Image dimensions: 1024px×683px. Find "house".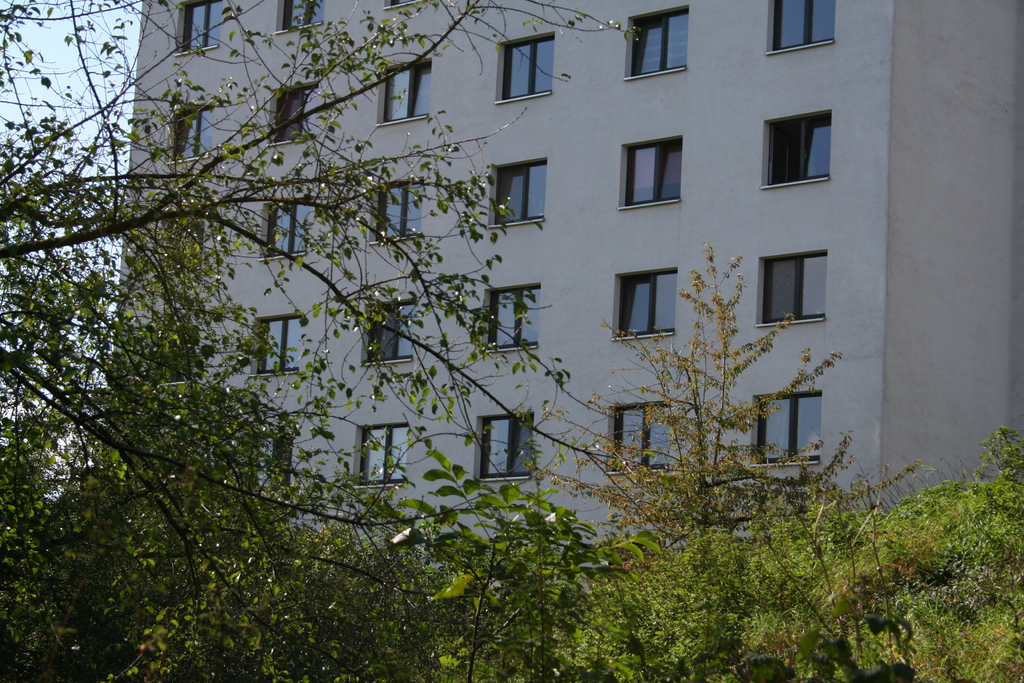
[left=45, top=0, right=943, bottom=591].
